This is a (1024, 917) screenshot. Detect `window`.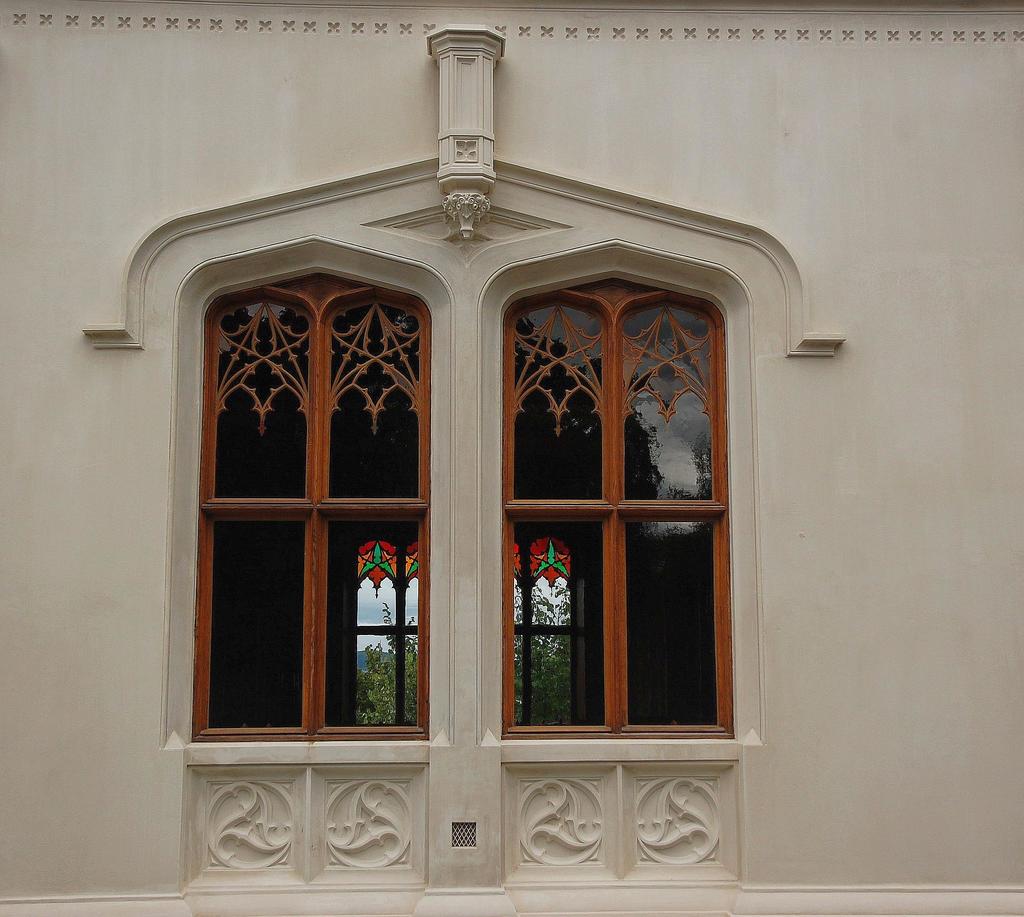
select_region(143, 137, 785, 853).
